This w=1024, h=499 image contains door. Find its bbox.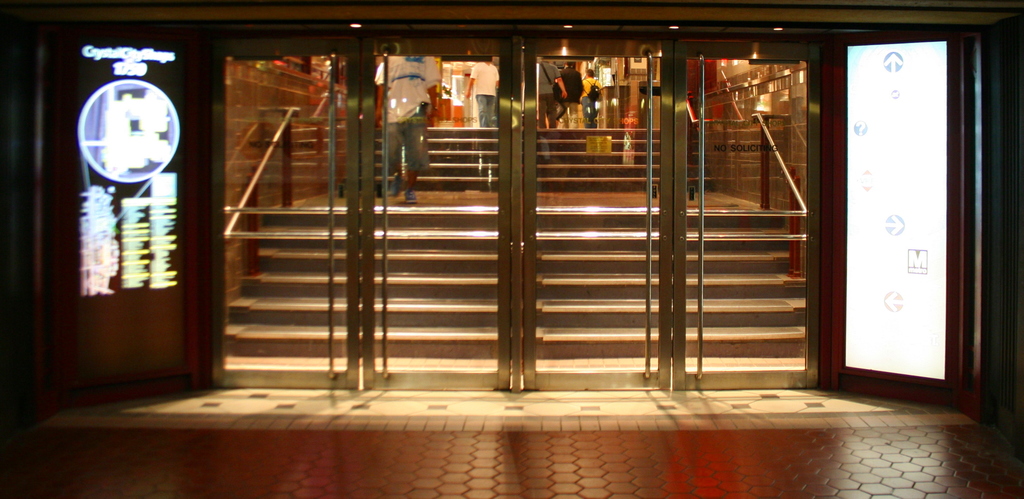
pyautogui.locateOnScreen(826, 28, 977, 396).
